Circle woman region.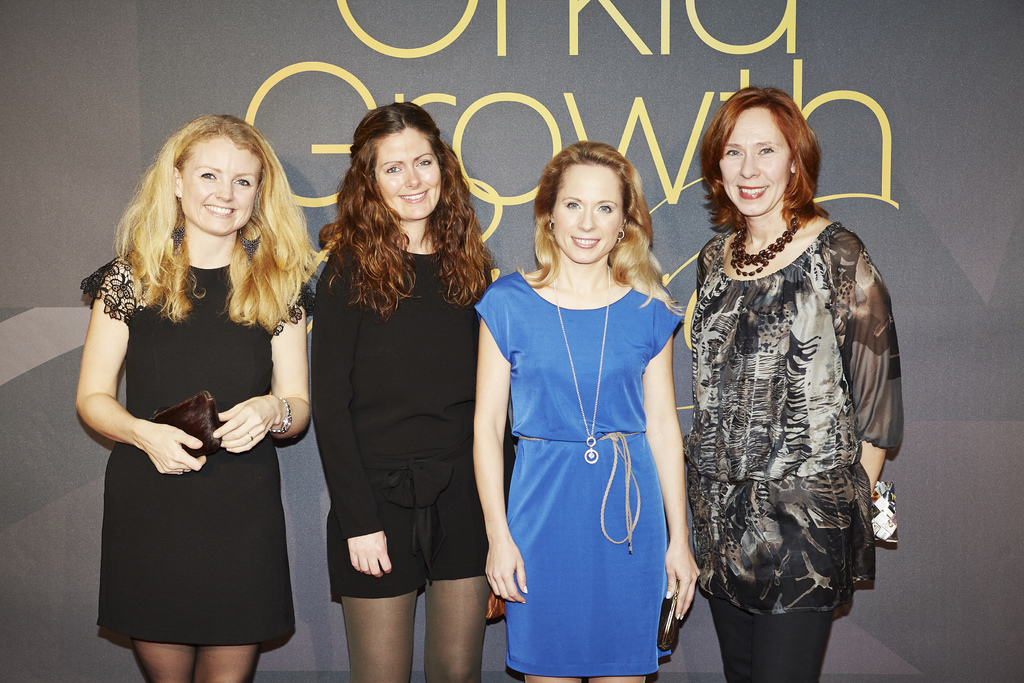
Region: 68, 106, 324, 682.
